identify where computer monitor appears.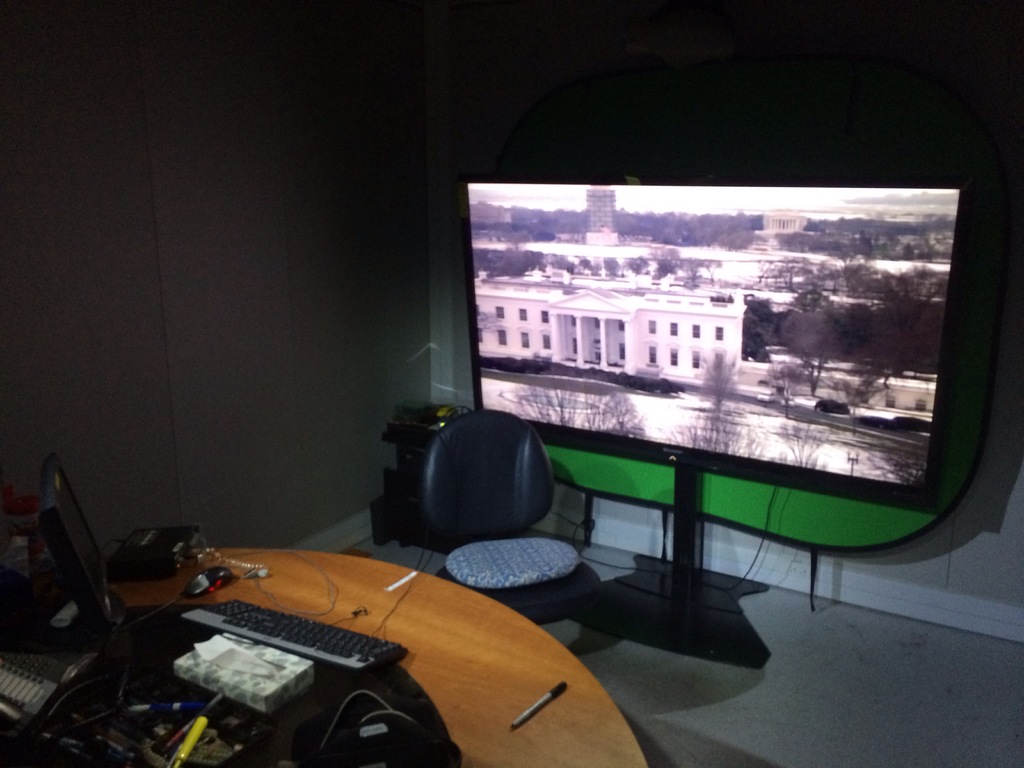
Appears at 468/142/1005/667.
